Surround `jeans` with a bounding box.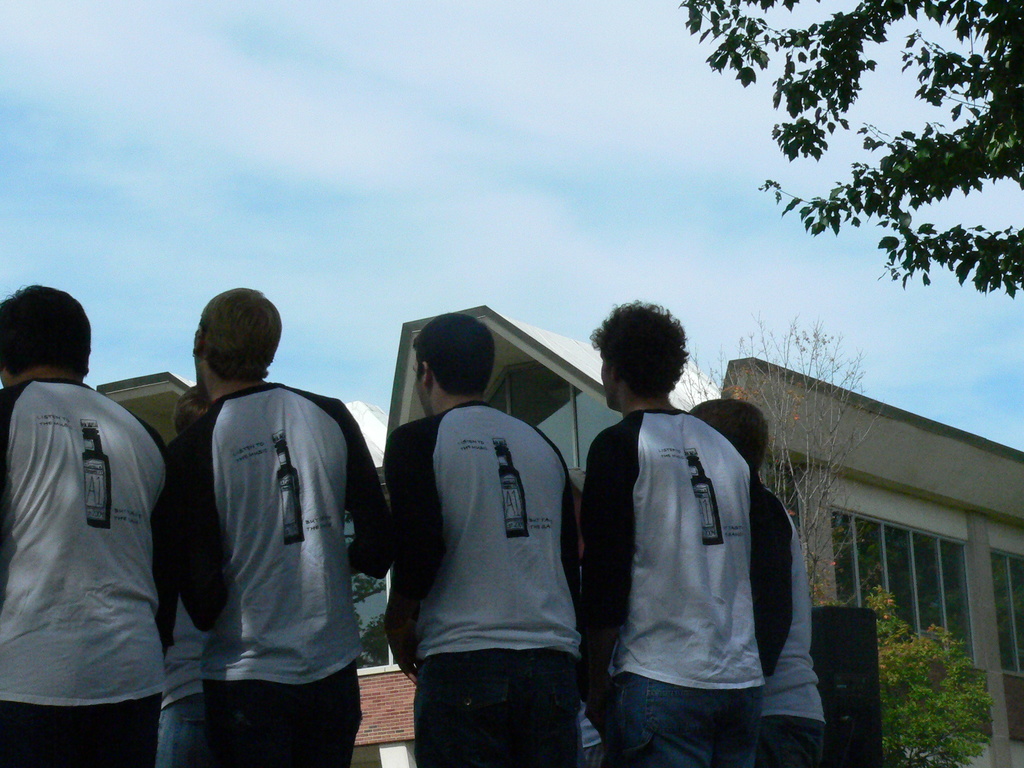
<bbox>606, 673, 761, 767</bbox>.
